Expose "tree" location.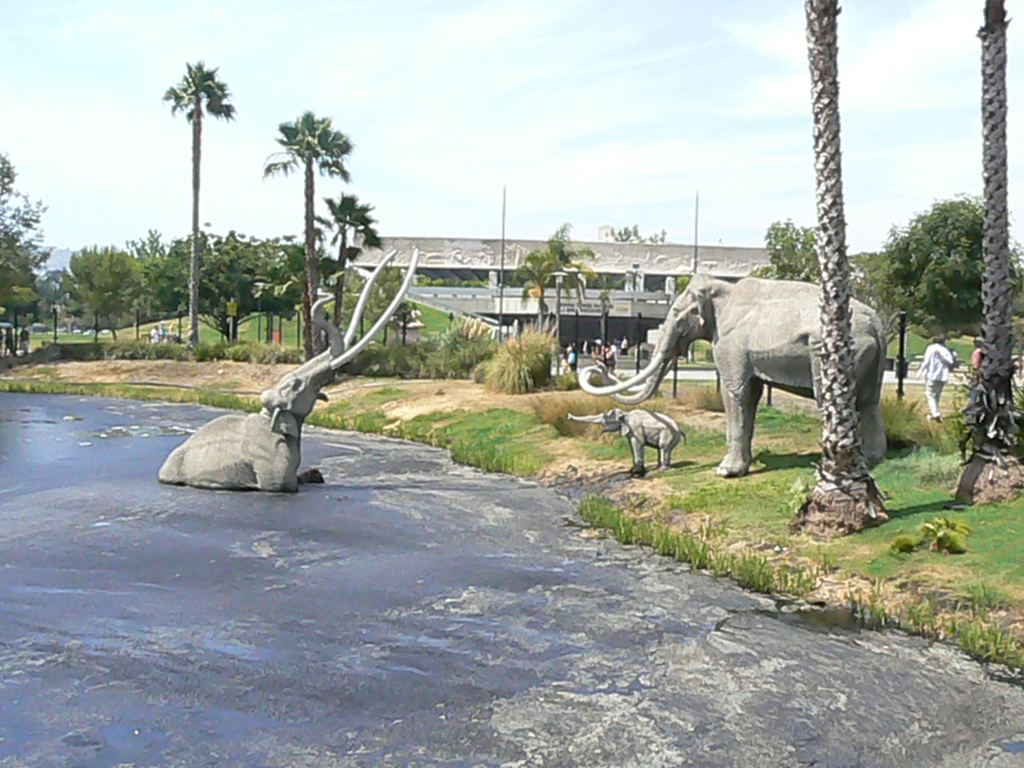
Exposed at <bbox>118, 230, 168, 347</bbox>.
